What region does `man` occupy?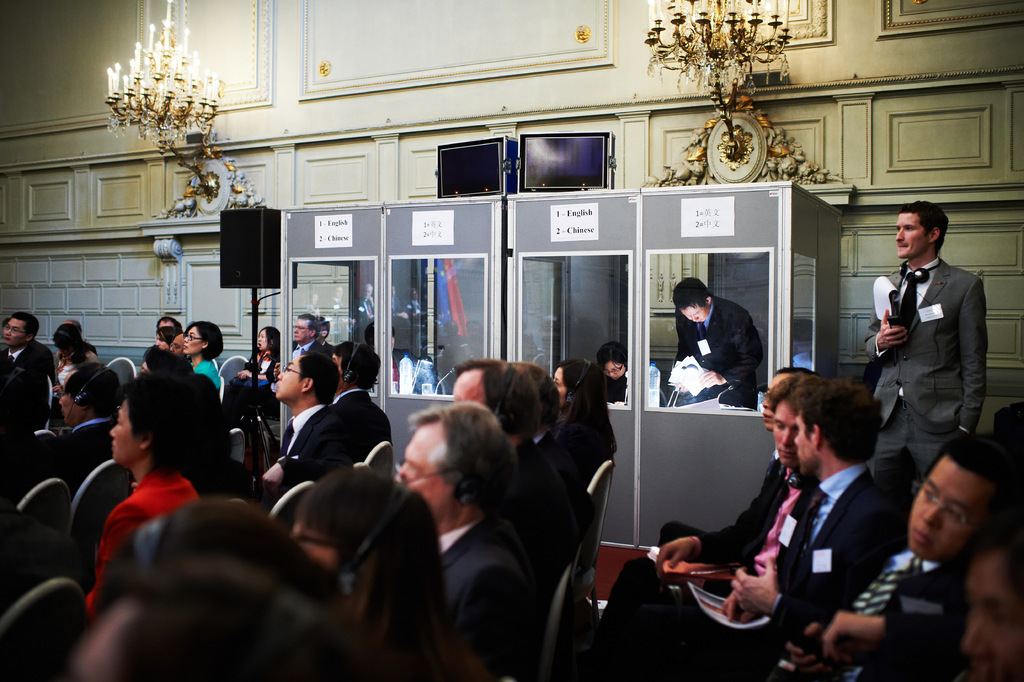
[x1=666, y1=277, x2=772, y2=410].
